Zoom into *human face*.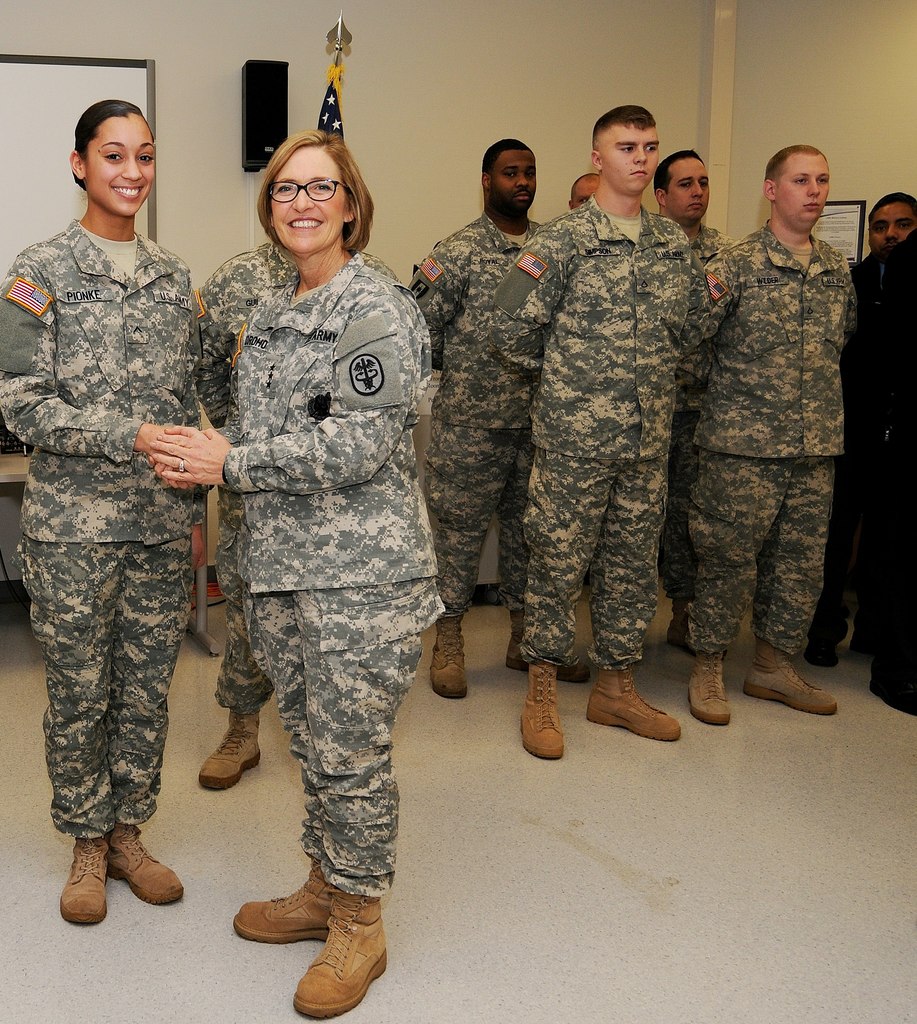
Zoom target: [x1=872, y1=200, x2=912, y2=246].
